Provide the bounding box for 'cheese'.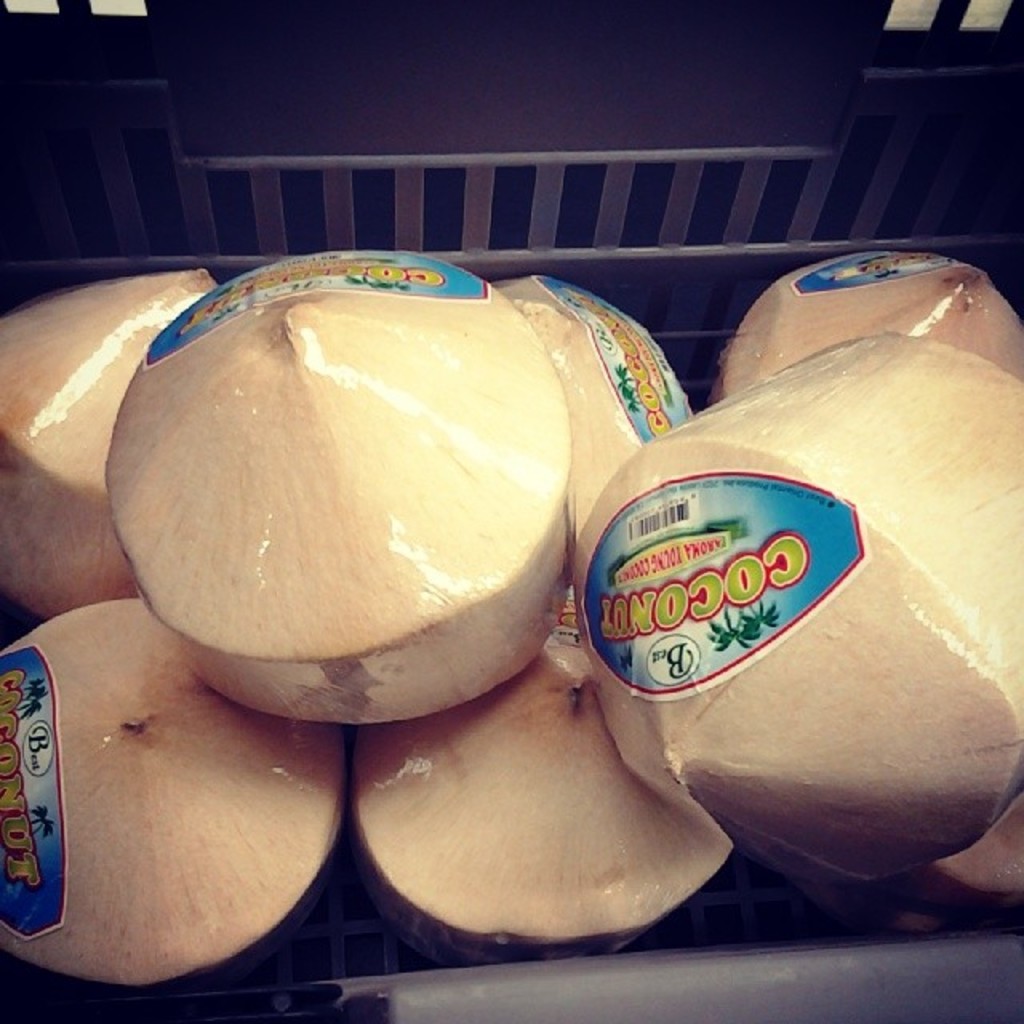
{"left": 565, "top": 330, "right": 1022, "bottom": 877}.
